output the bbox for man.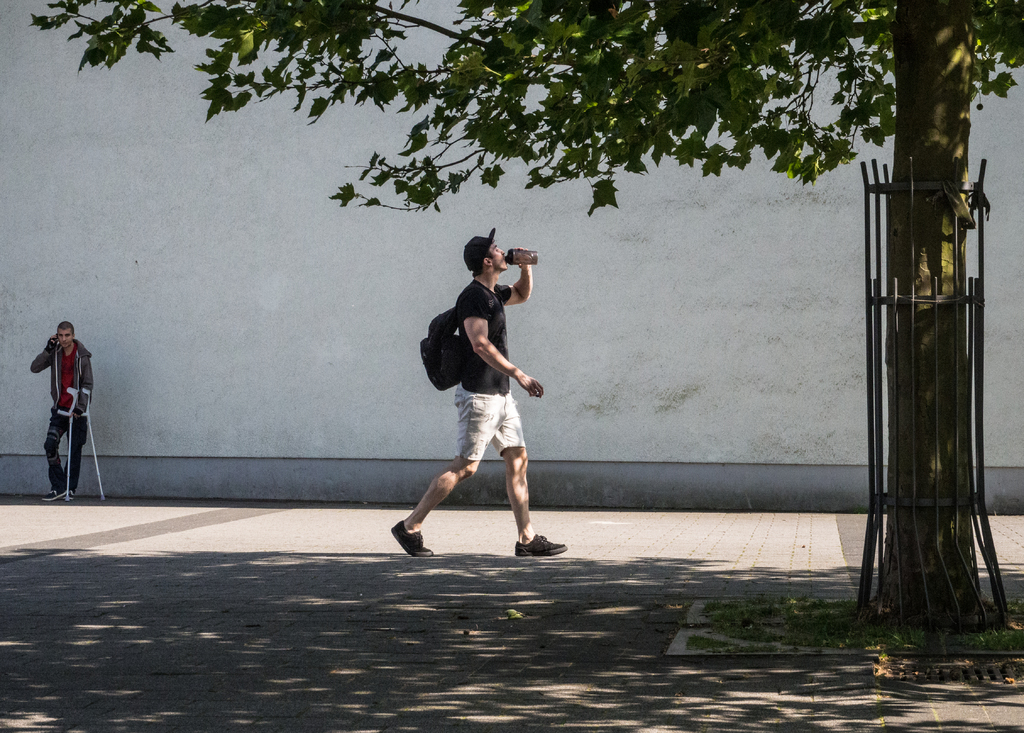
403,233,550,581.
